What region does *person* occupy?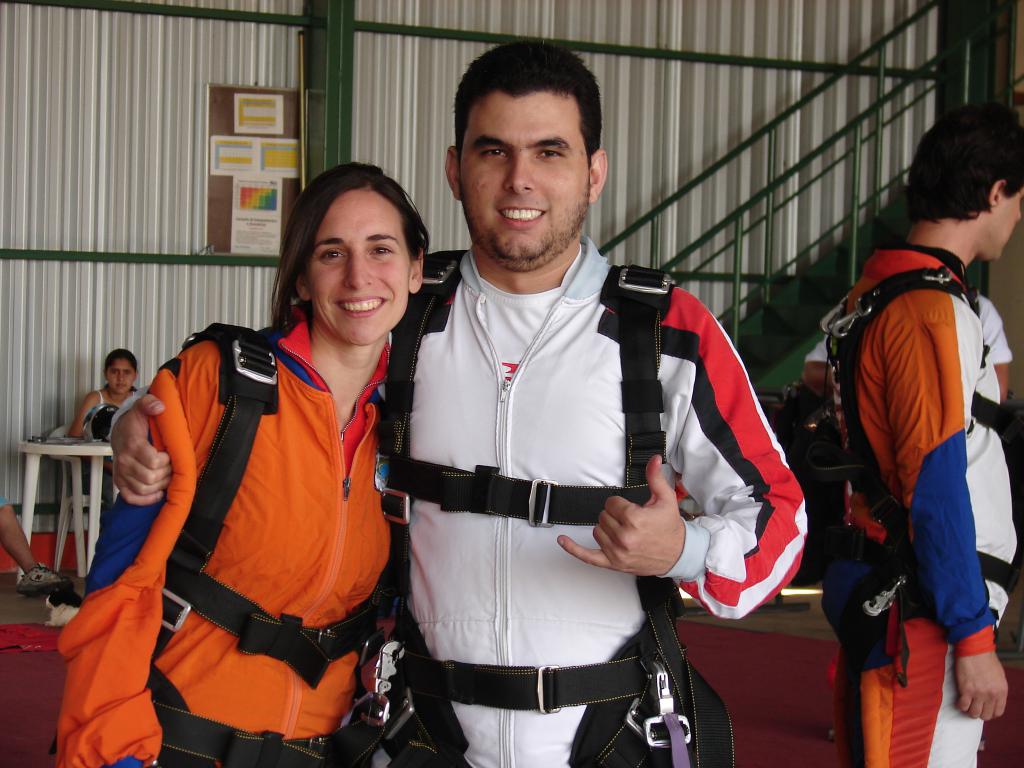
<box>67,158,428,767</box>.
